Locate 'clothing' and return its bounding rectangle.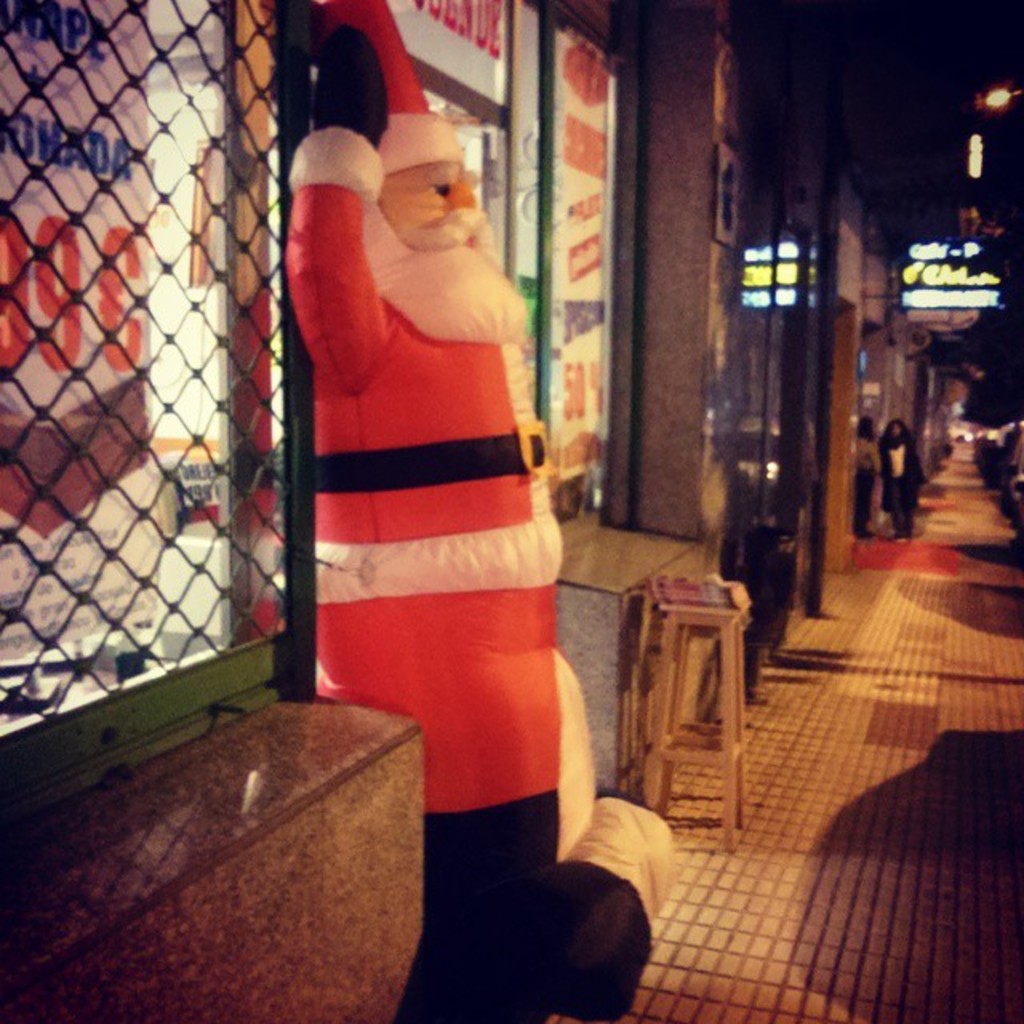
[846,435,875,541].
